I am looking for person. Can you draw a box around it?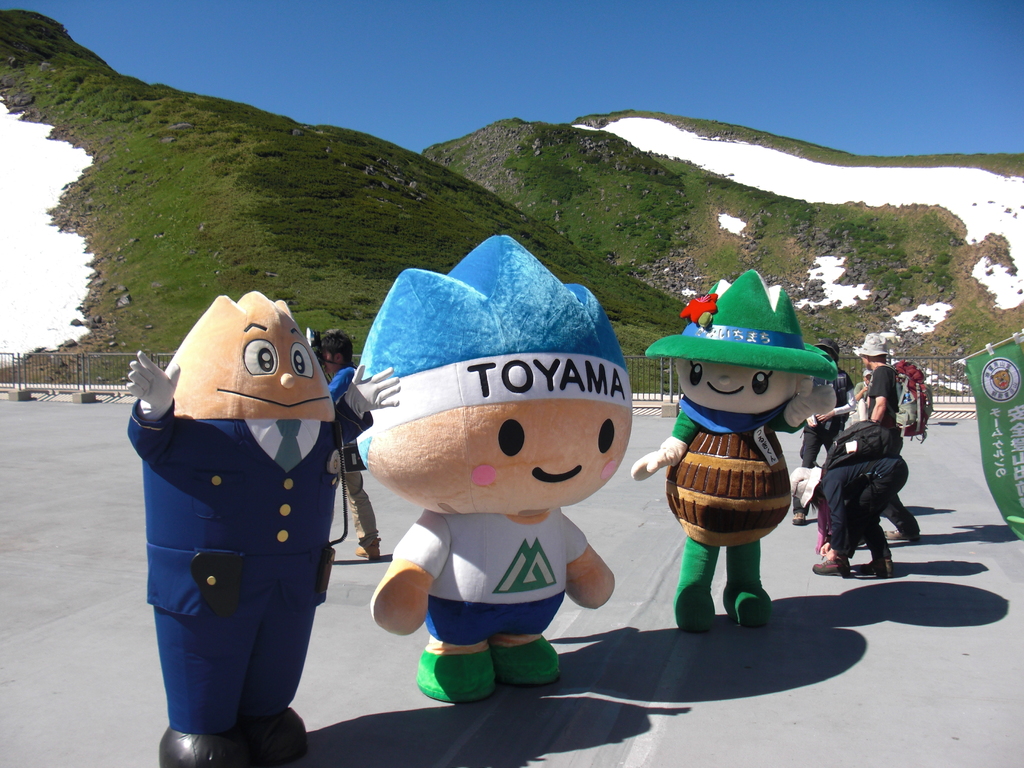
Sure, the bounding box is detection(134, 253, 353, 746).
